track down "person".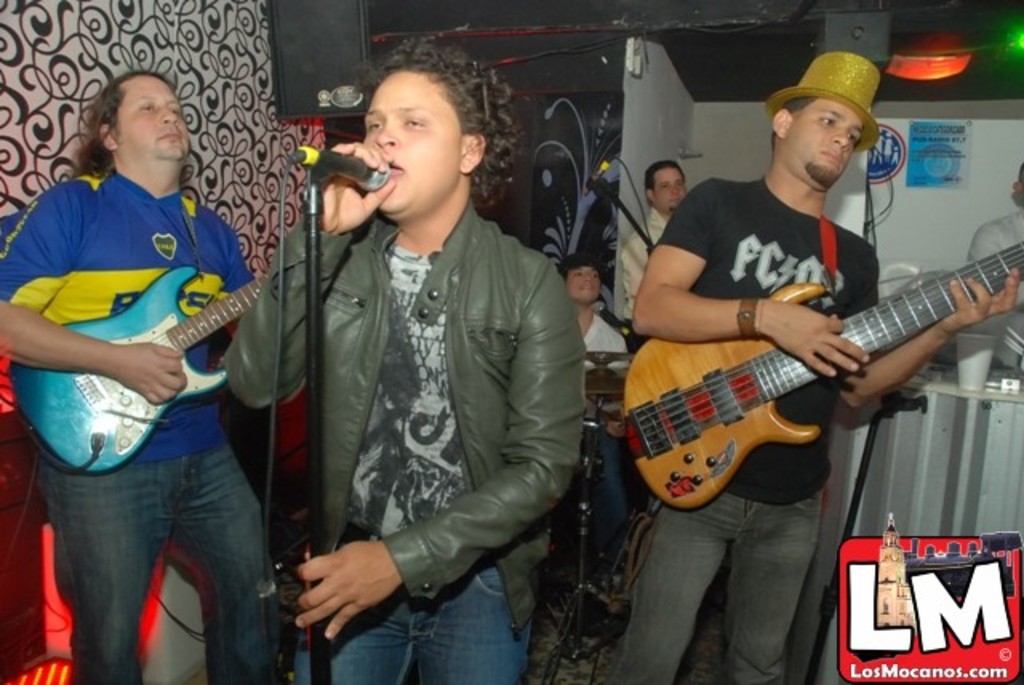
Tracked to (619,48,1021,683).
